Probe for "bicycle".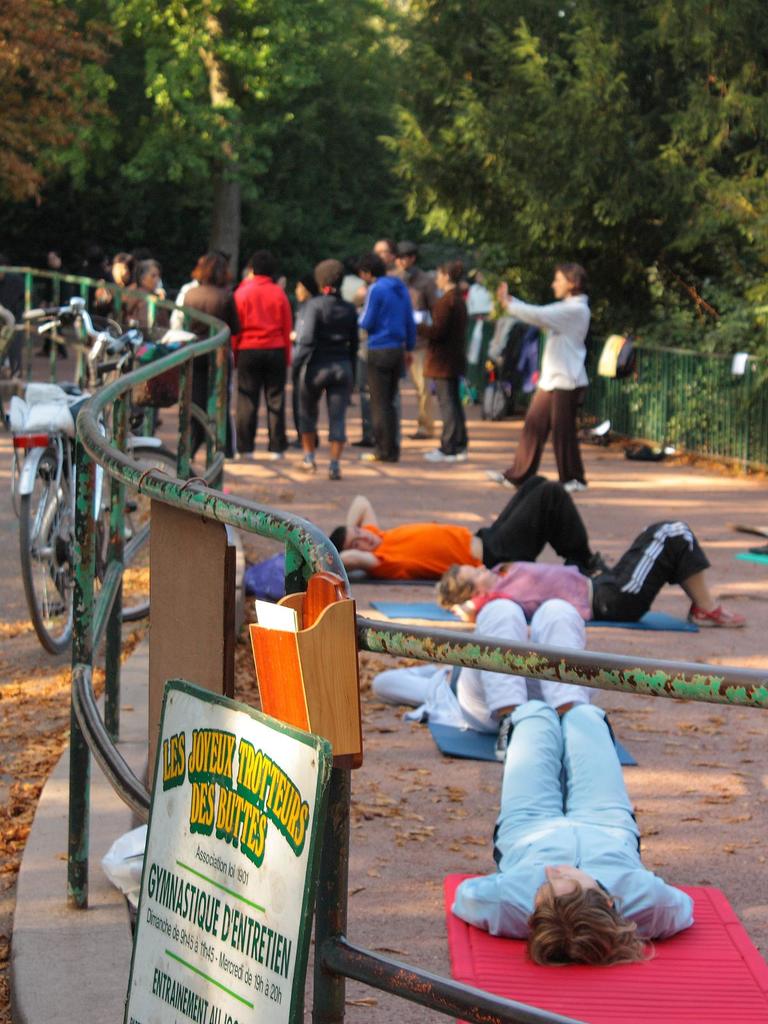
Probe result: box(0, 303, 176, 644).
